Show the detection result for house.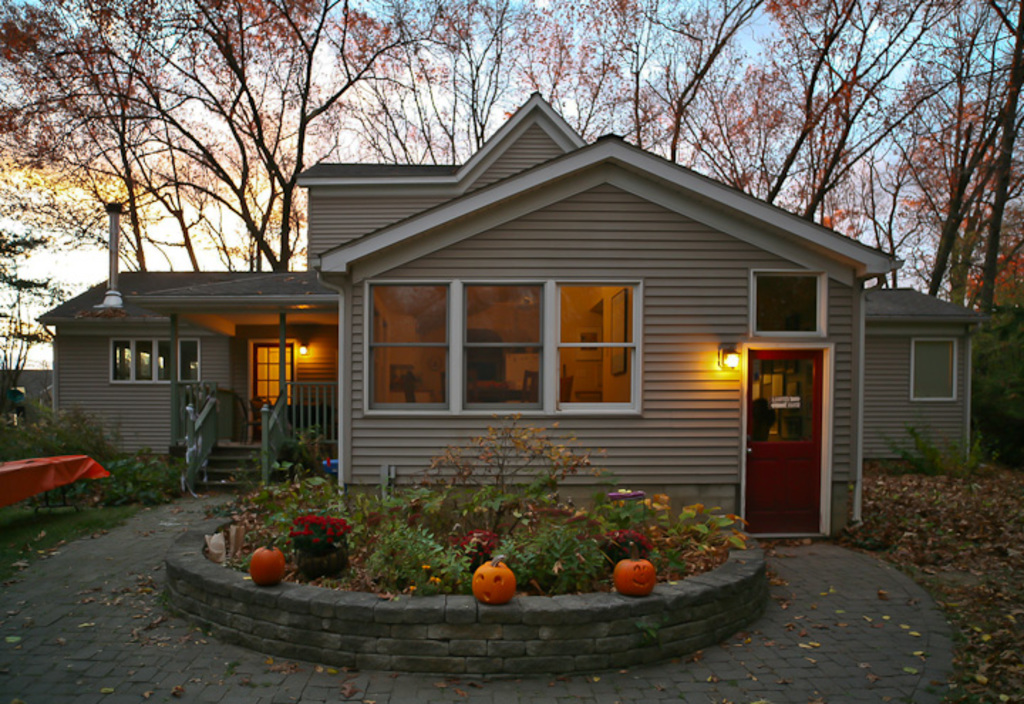
{"left": 137, "top": 82, "right": 909, "bottom": 587}.
